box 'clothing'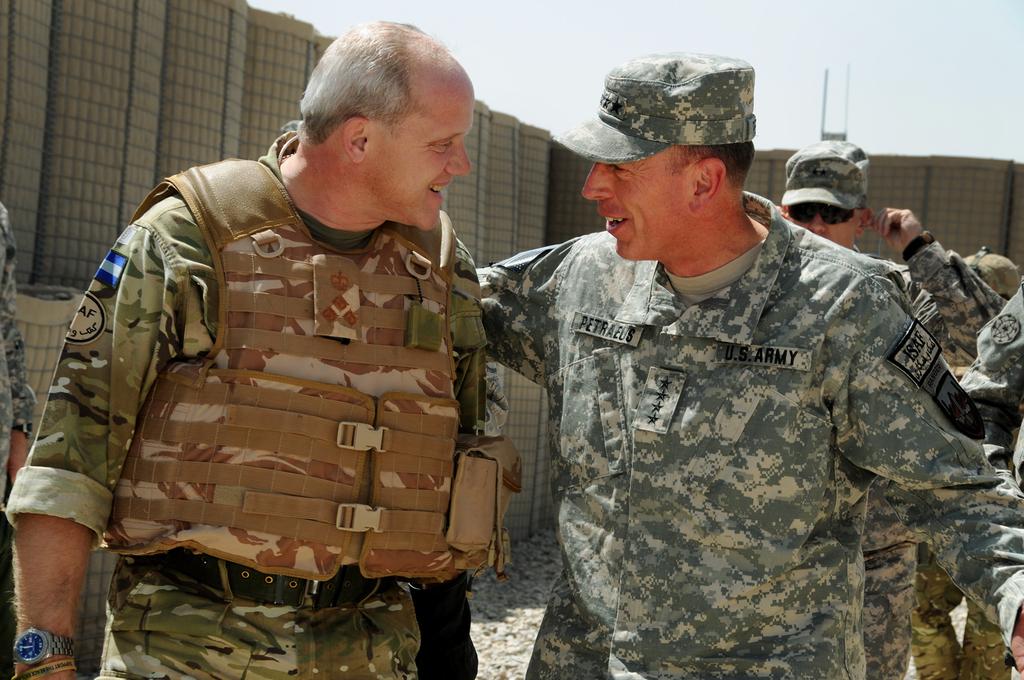
[x1=909, y1=542, x2=1007, y2=679]
